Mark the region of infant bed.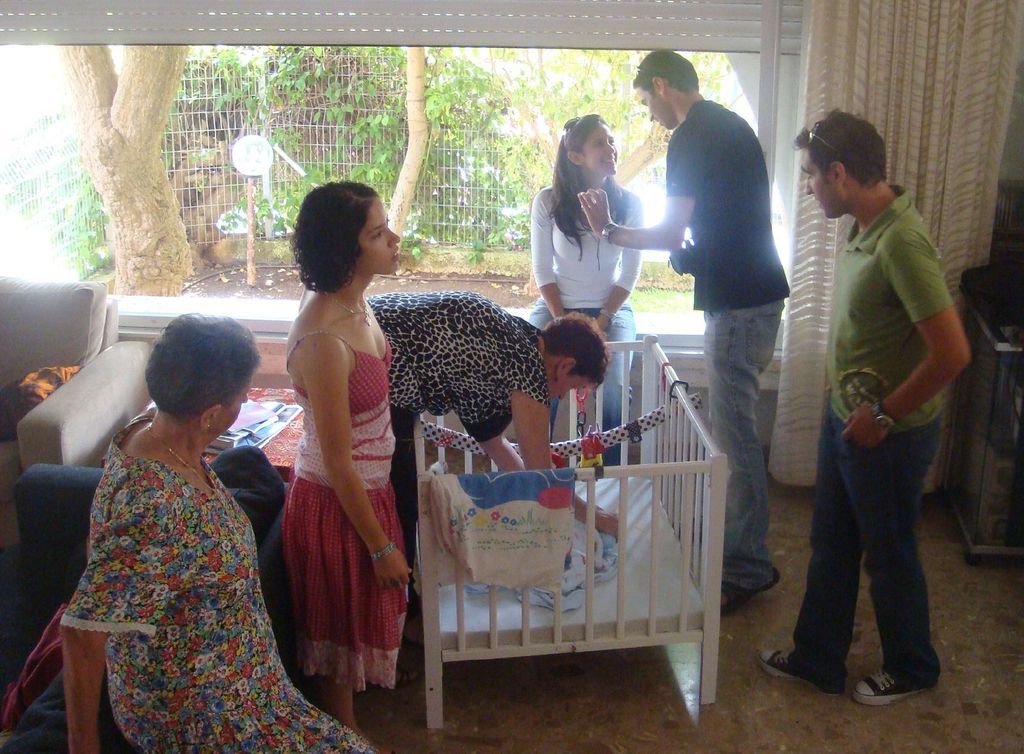
Region: pyautogui.locateOnScreen(410, 333, 720, 732).
